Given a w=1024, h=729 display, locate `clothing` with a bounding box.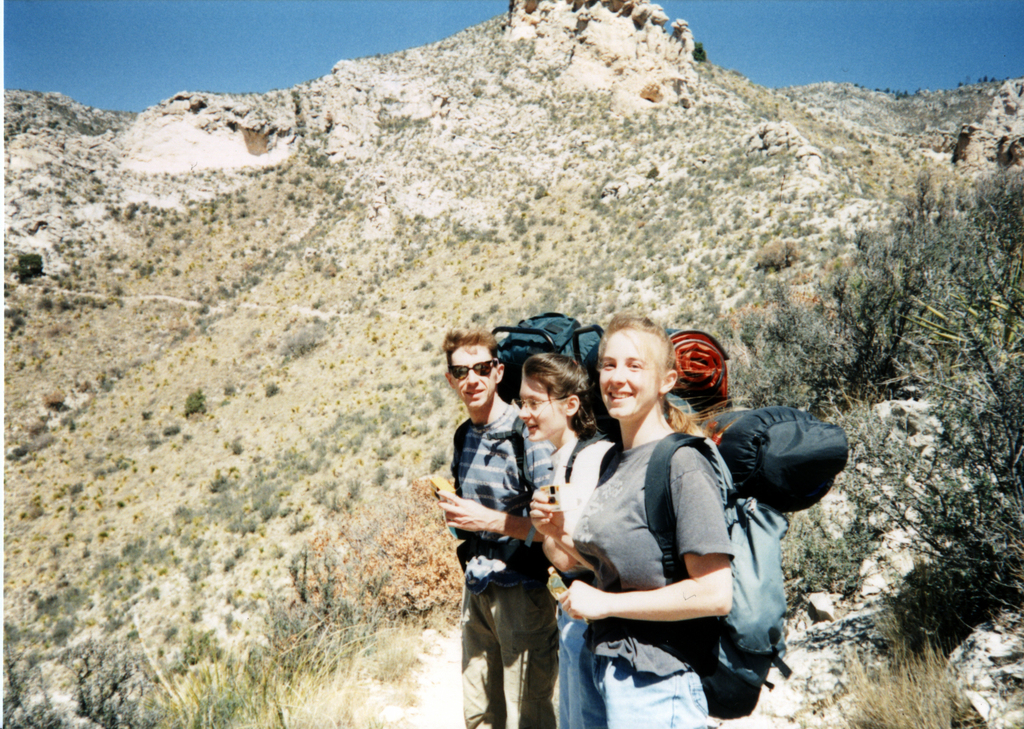
Located: 553,397,750,666.
